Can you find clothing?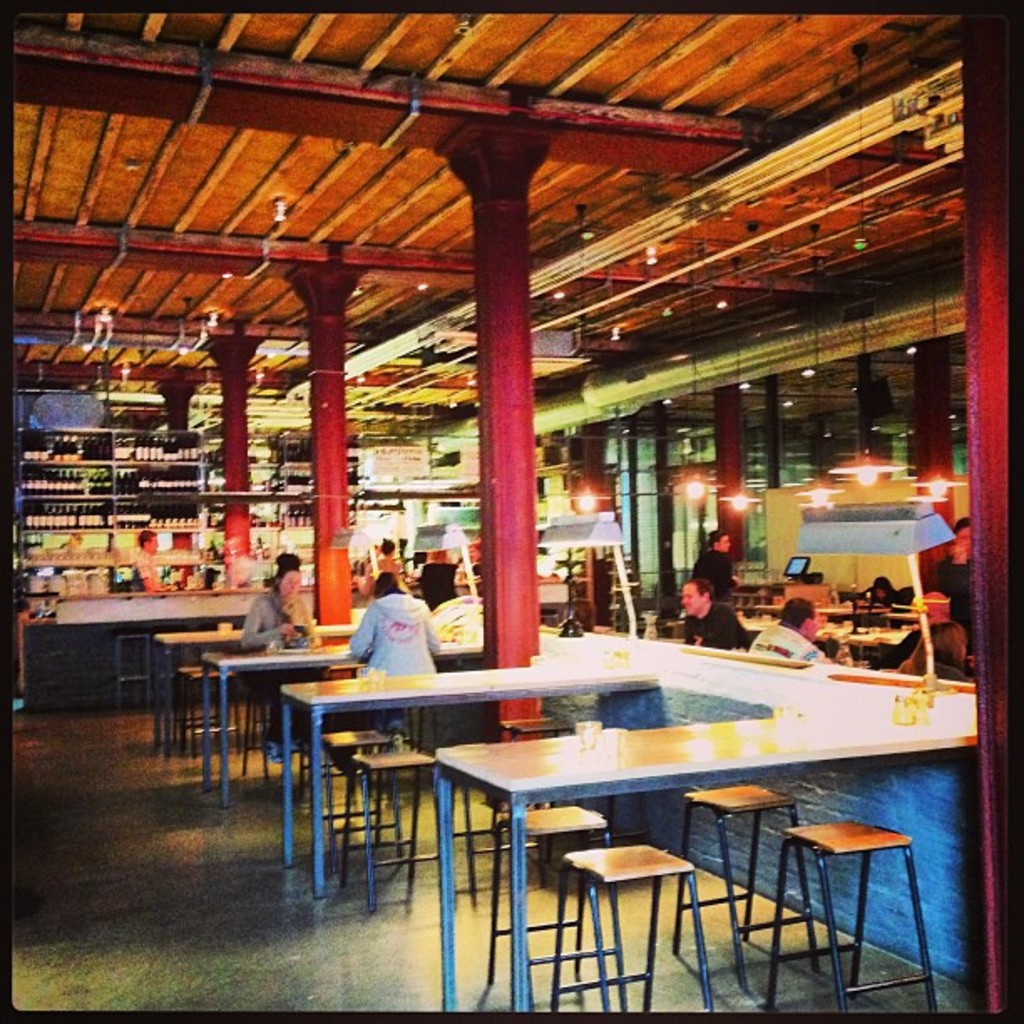
Yes, bounding box: detection(693, 547, 735, 596).
